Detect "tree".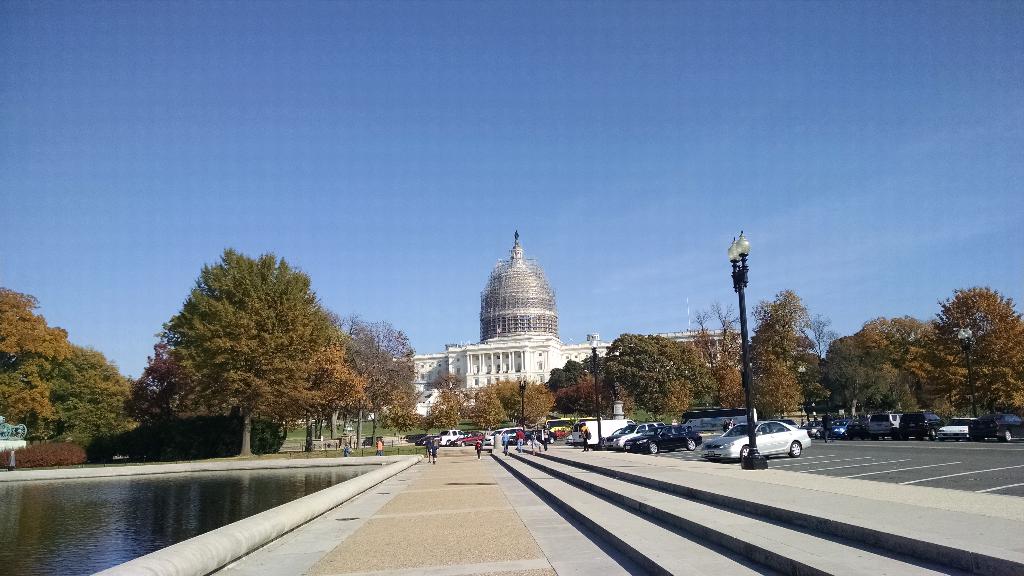
Detected at <box>116,240,385,467</box>.
